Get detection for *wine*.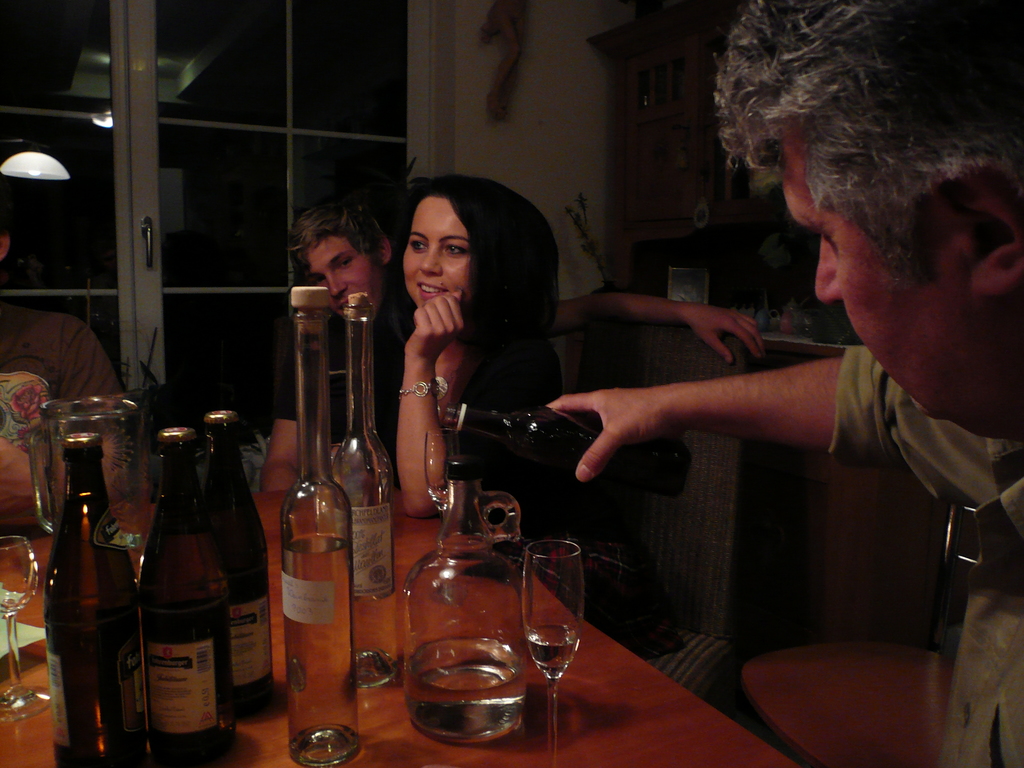
Detection: (525,625,580,678).
